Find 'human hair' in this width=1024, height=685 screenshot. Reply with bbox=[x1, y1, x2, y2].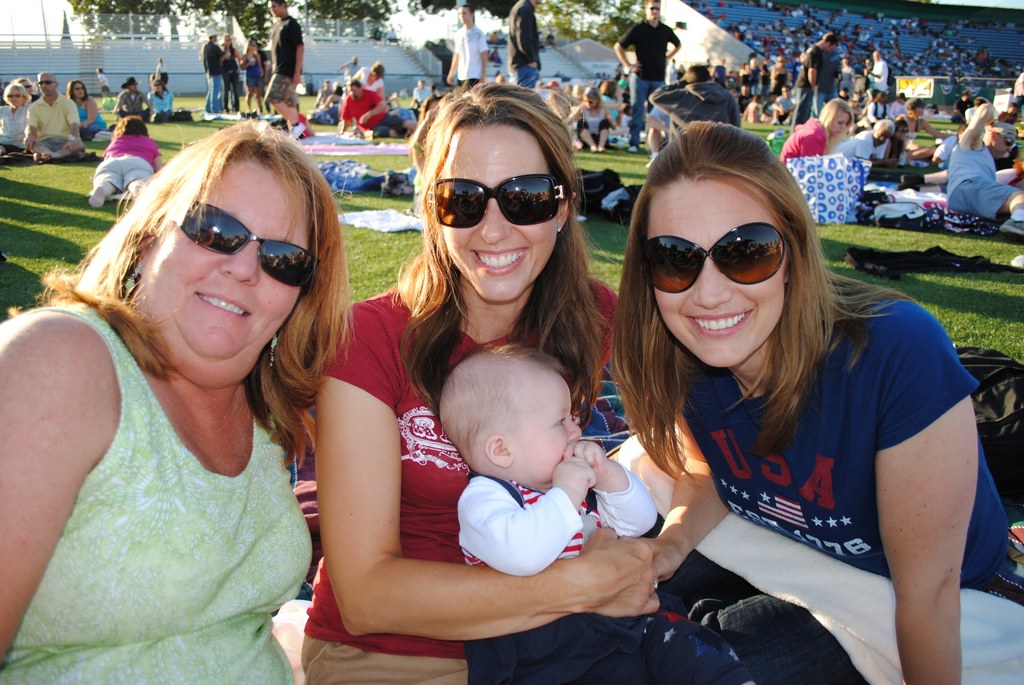
bbox=[1, 84, 27, 104].
